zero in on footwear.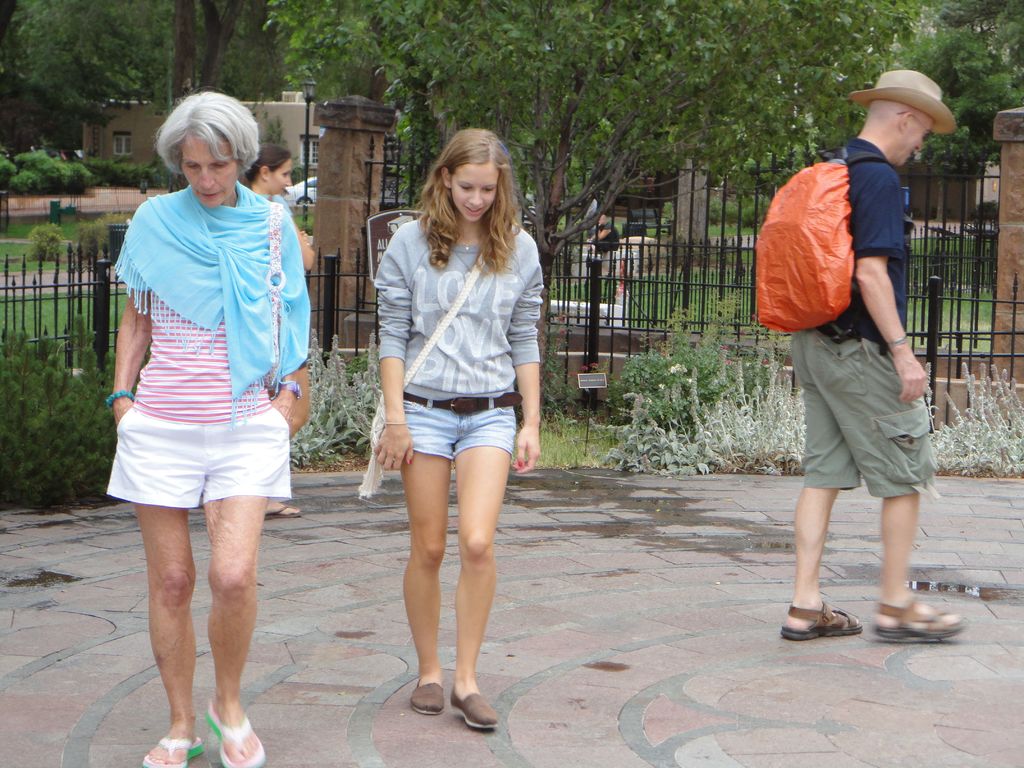
Zeroed in: [869,586,965,649].
